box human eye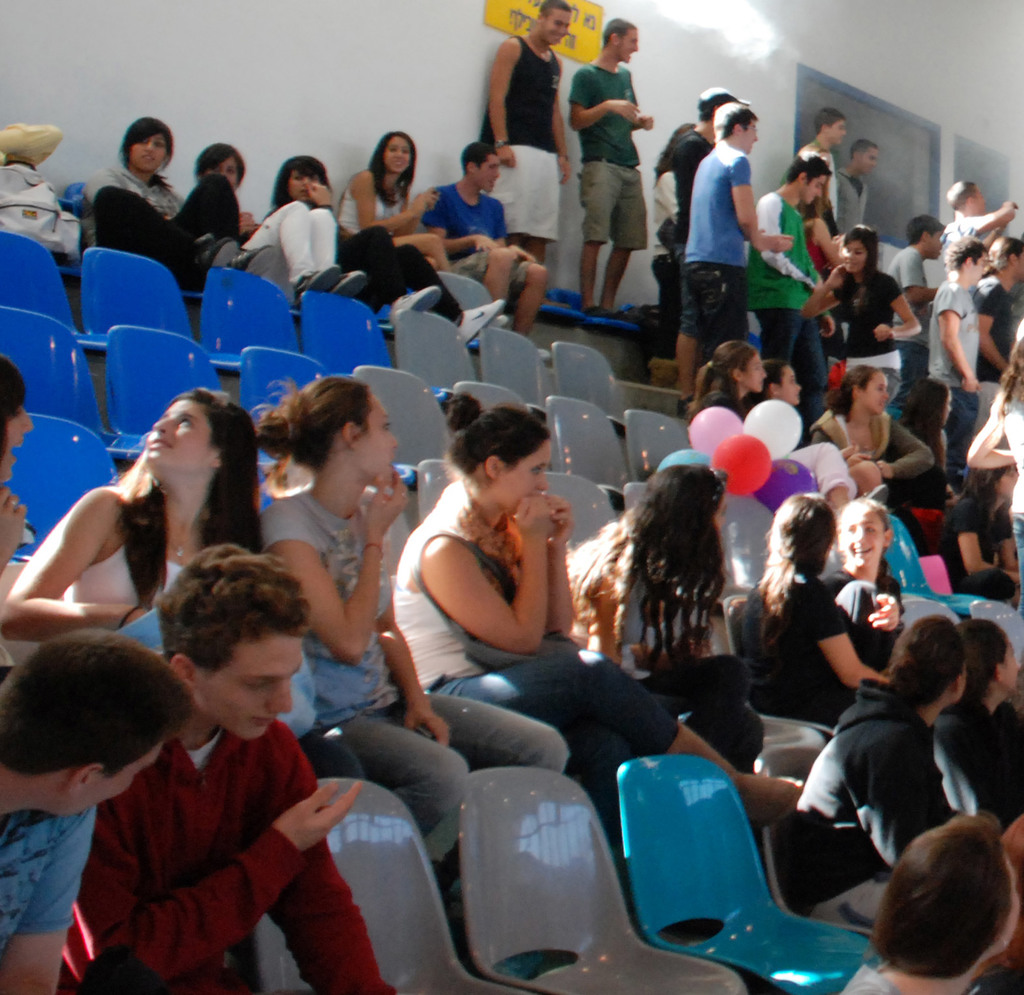
locate(535, 465, 542, 478)
